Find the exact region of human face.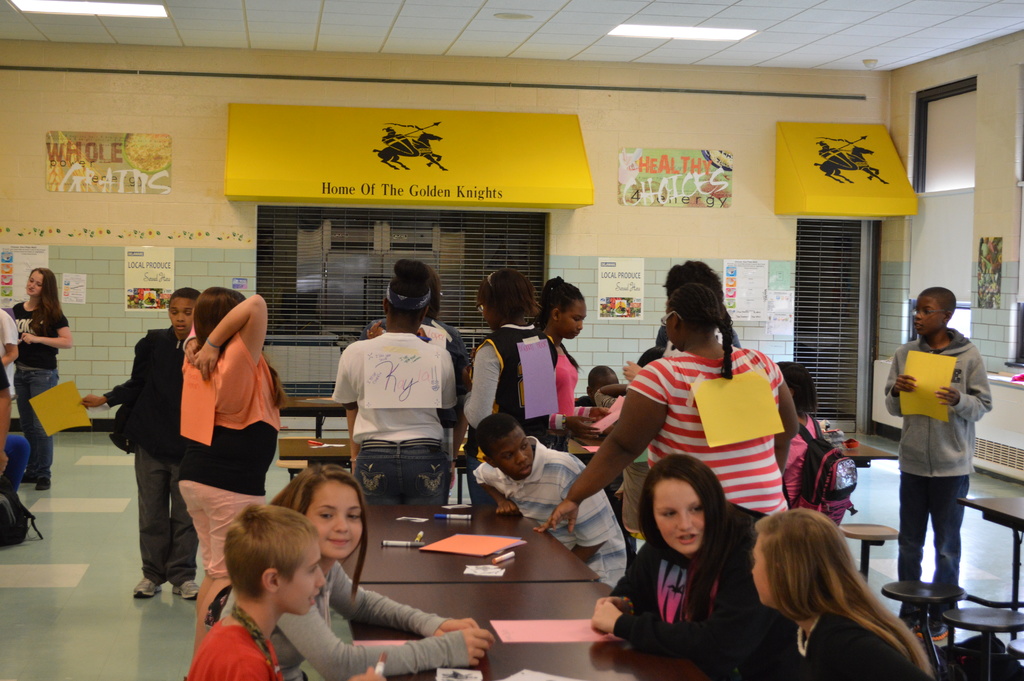
Exact region: l=911, t=295, r=941, b=332.
